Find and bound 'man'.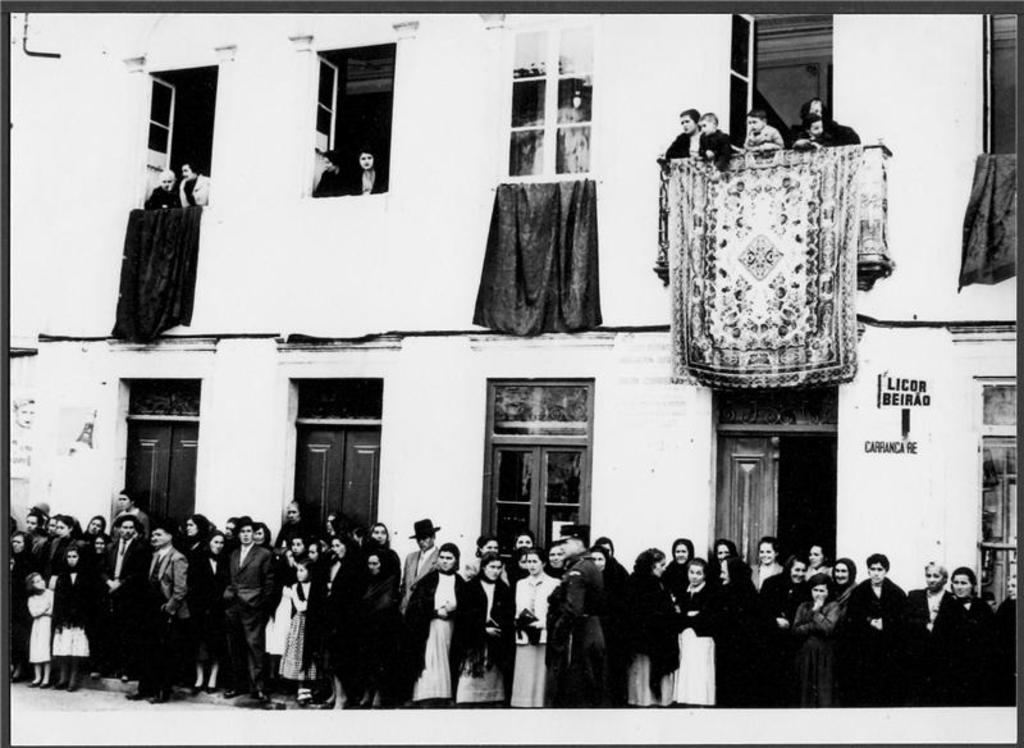
Bound: [225,515,273,702].
